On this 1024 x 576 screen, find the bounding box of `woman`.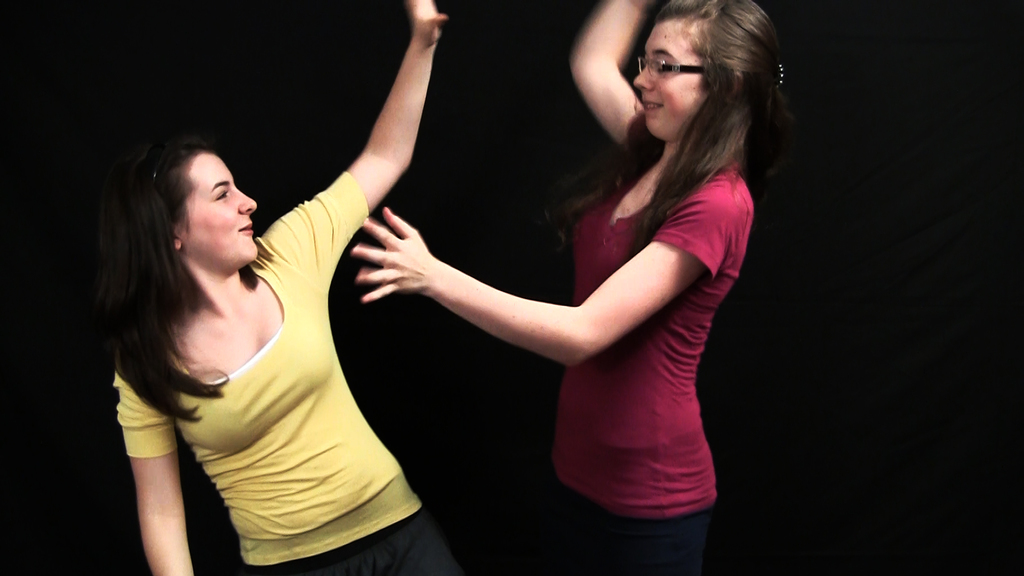
Bounding box: BBox(100, 124, 438, 530).
